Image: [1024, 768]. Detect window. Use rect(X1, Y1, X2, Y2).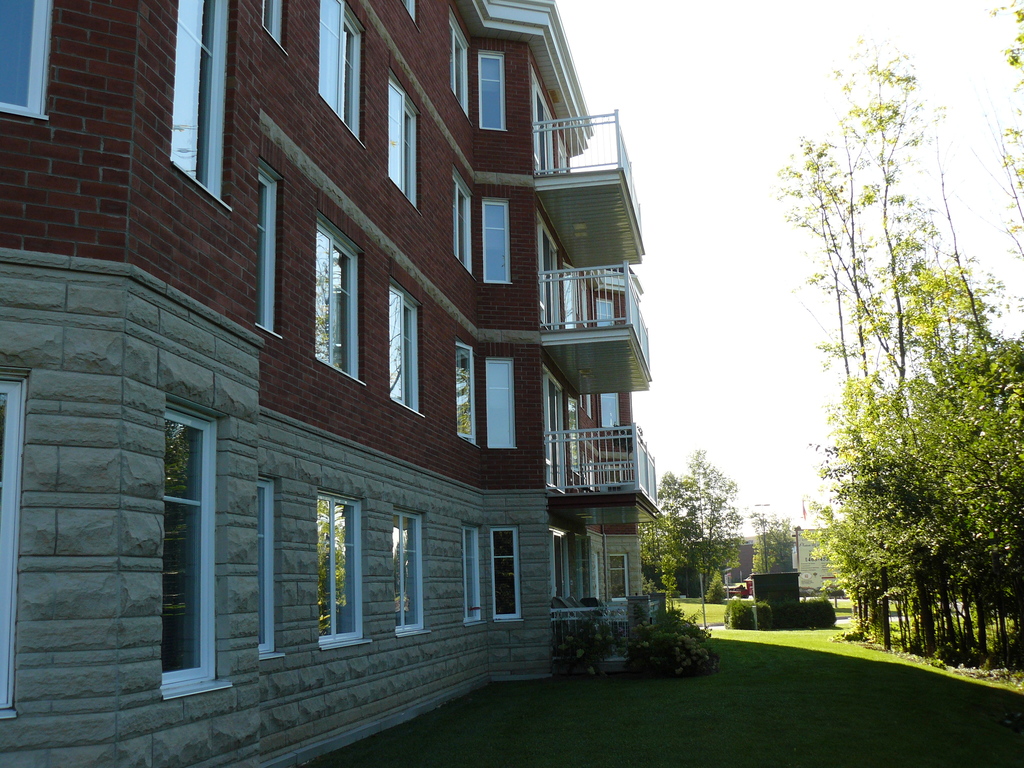
rect(462, 523, 485, 623).
